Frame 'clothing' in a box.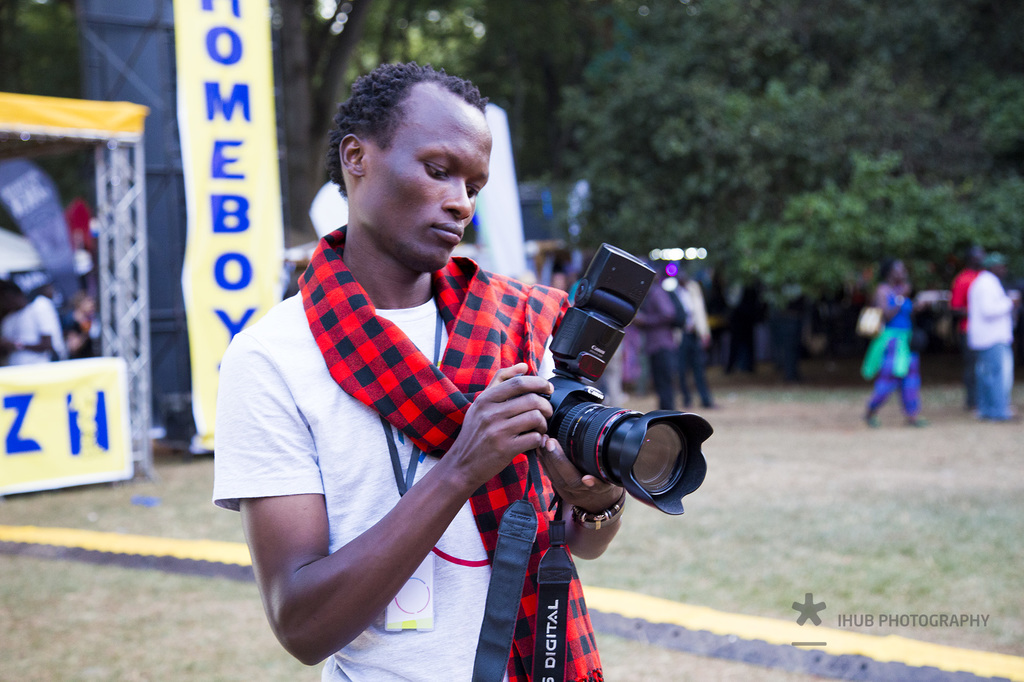
<bbox>972, 267, 1016, 424</bbox>.
